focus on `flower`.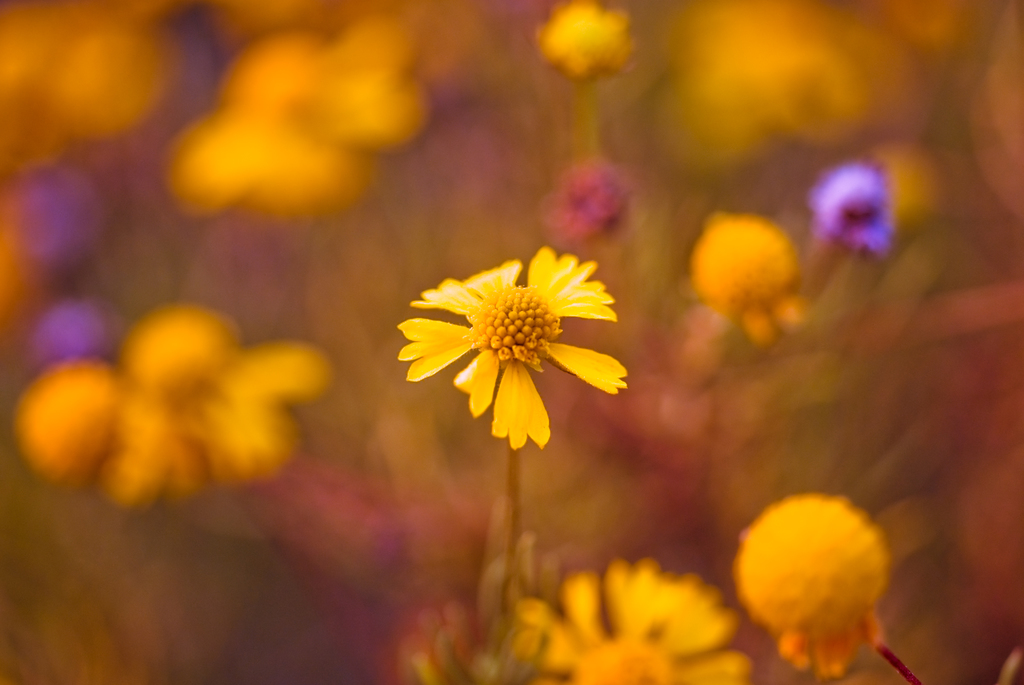
Focused at (x1=16, y1=295, x2=349, y2=512).
